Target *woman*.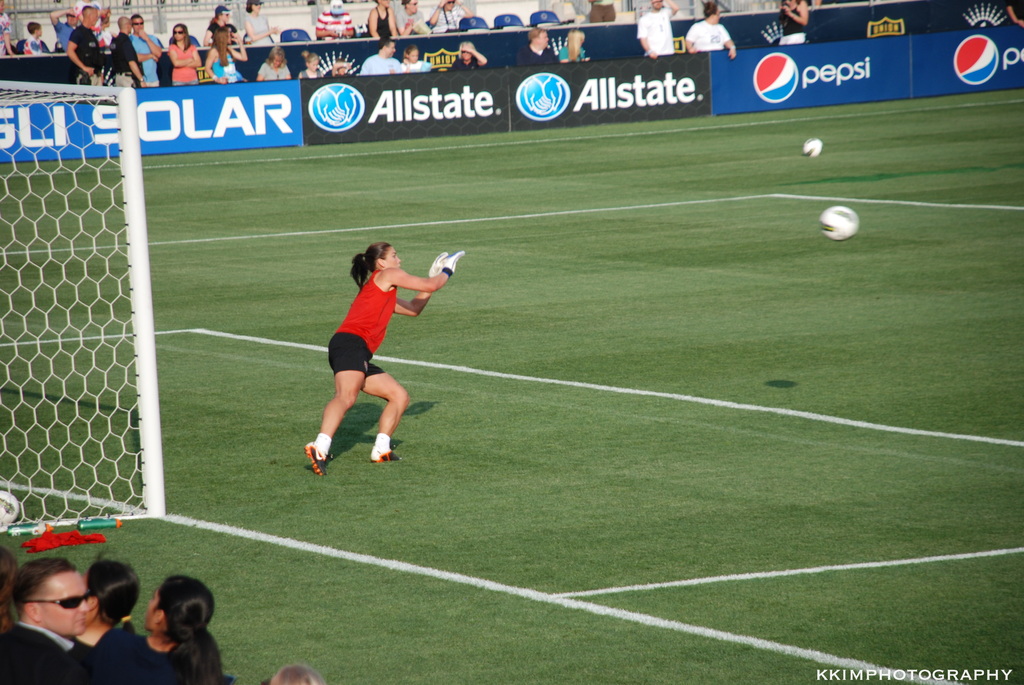
Target region: rect(90, 577, 221, 684).
